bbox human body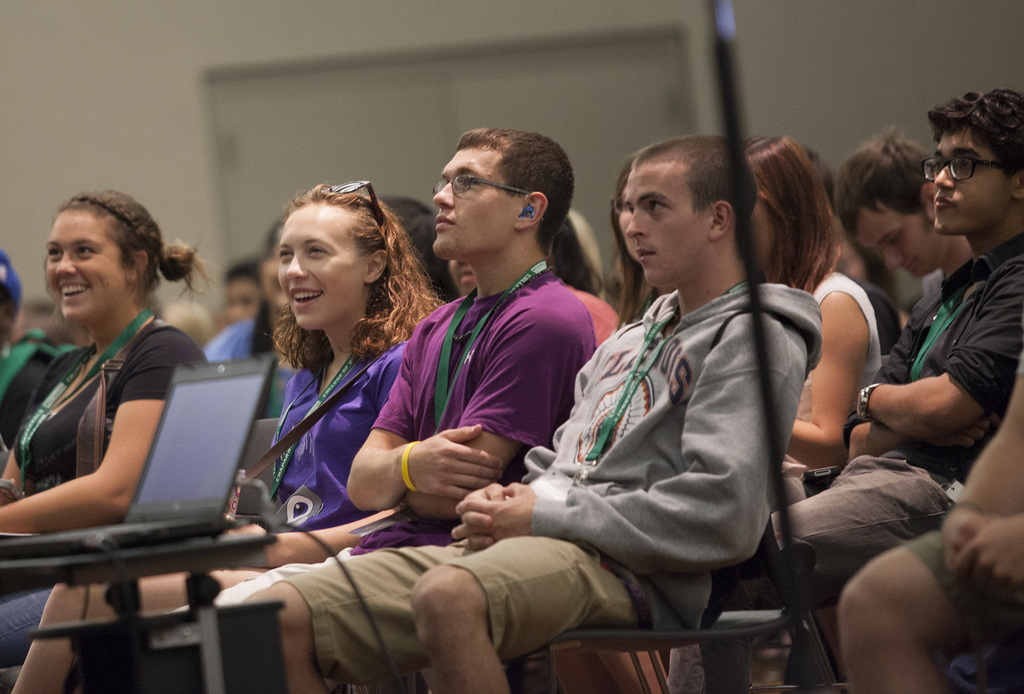
252:275:831:693
